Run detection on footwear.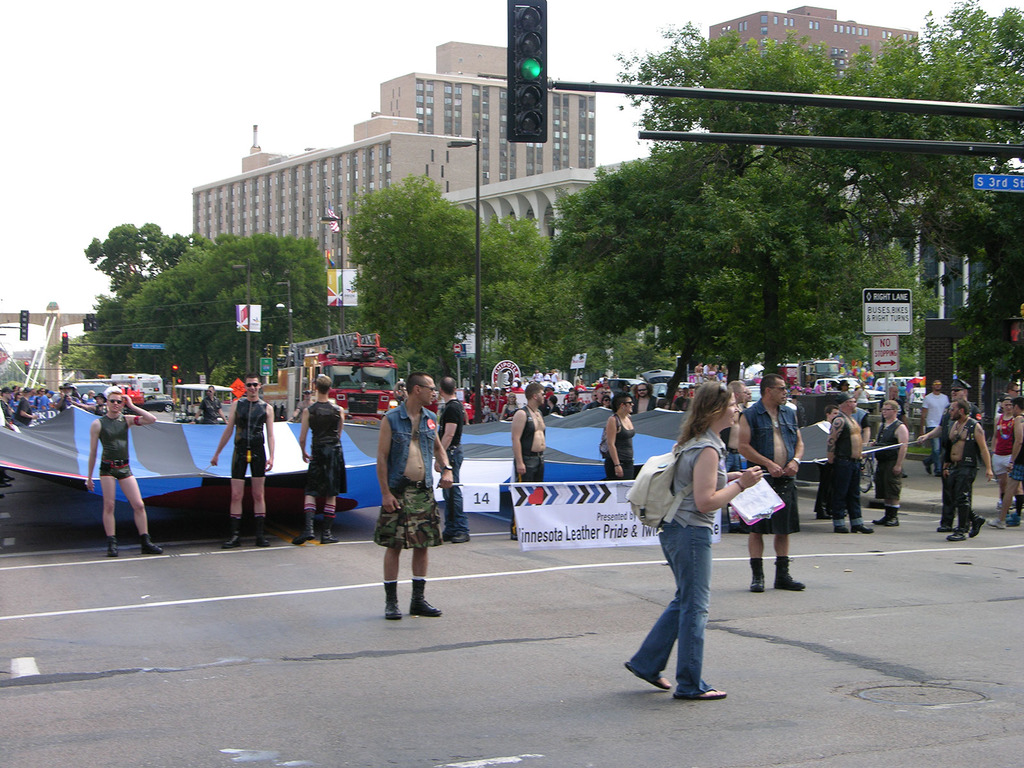
Result: [970, 513, 983, 537].
